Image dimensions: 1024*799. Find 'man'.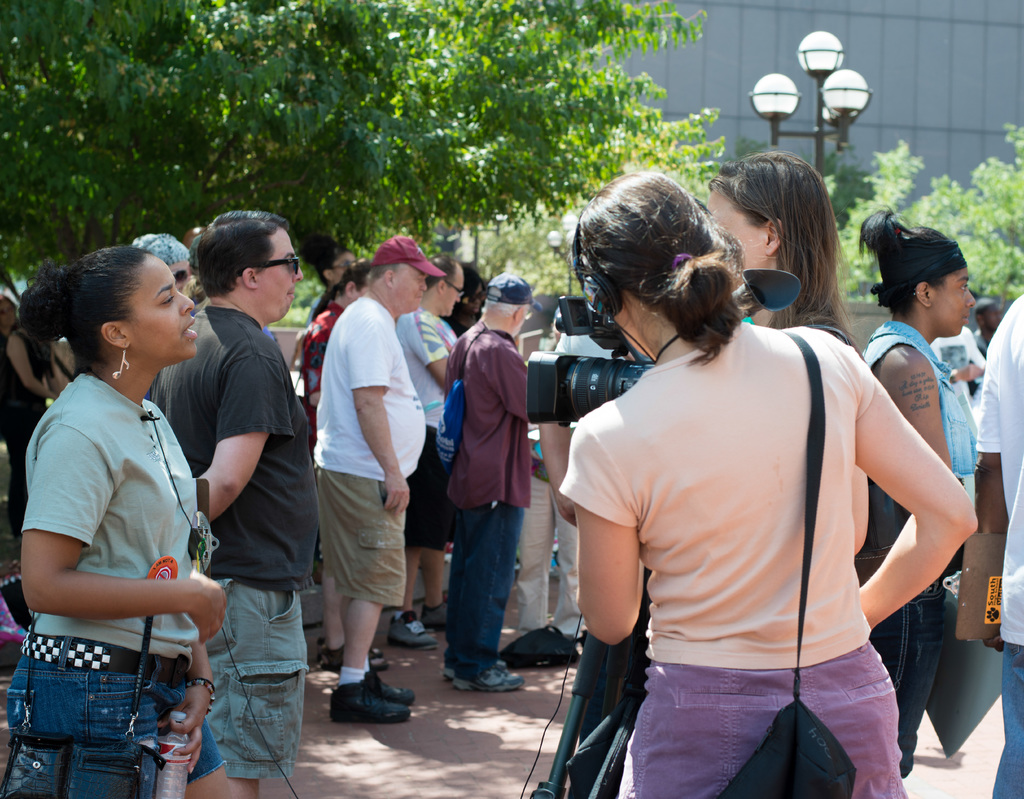
bbox(922, 317, 994, 411).
